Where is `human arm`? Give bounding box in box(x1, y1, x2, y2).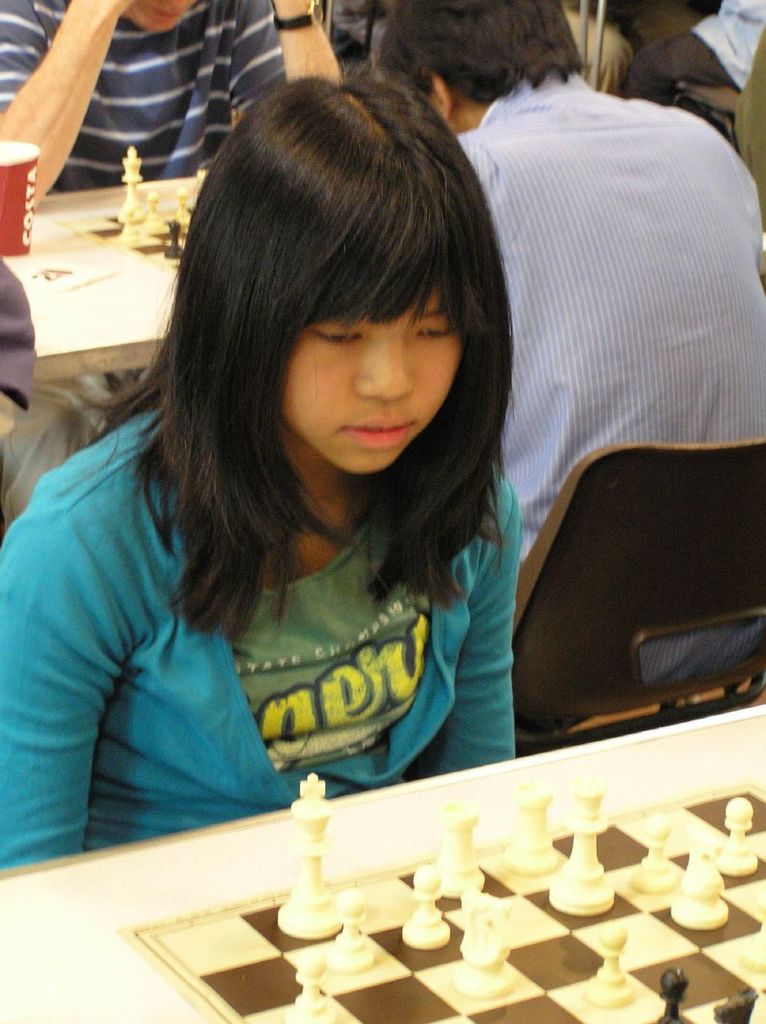
box(0, 490, 146, 862).
